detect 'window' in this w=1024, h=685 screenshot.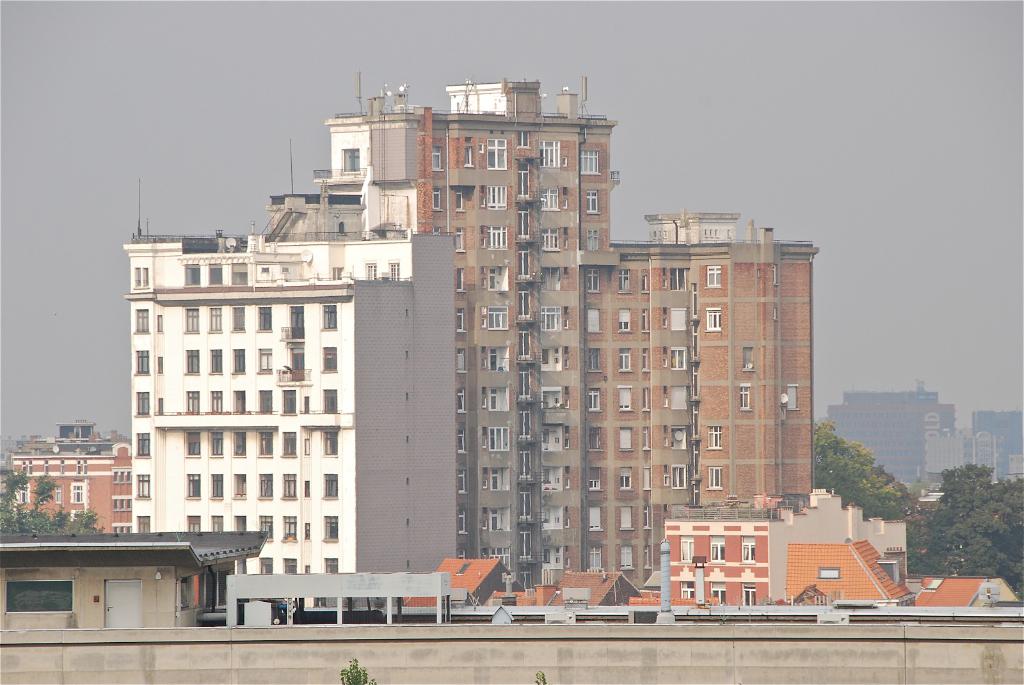
Detection: x1=615 y1=267 x2=631 y2=291.
